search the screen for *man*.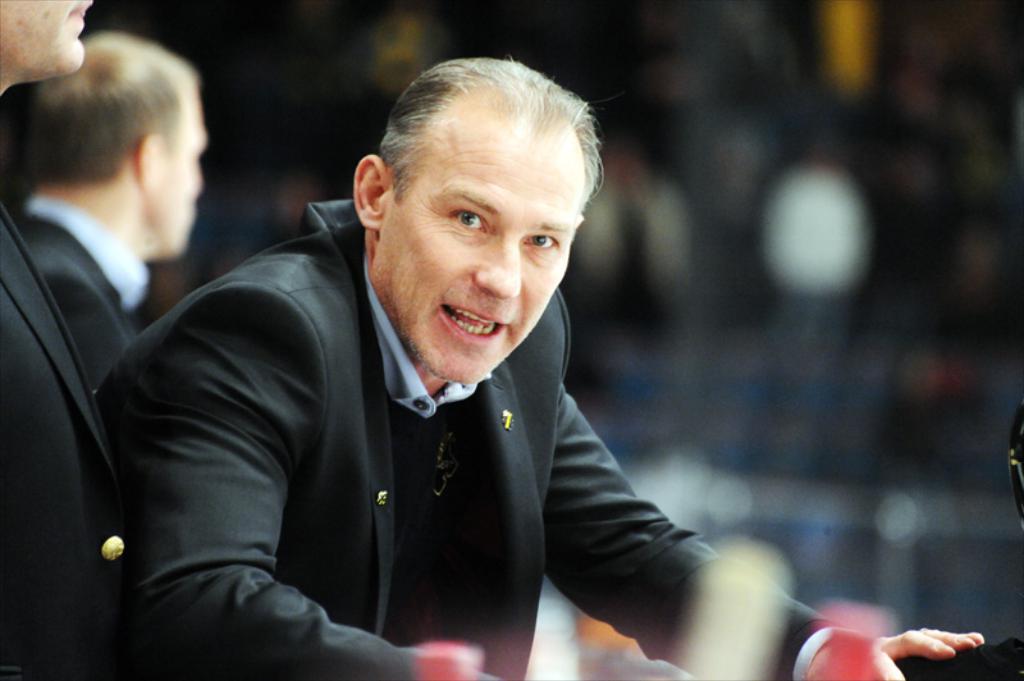
Found at (x1=58, y1=59, x2=794, y2=662).
